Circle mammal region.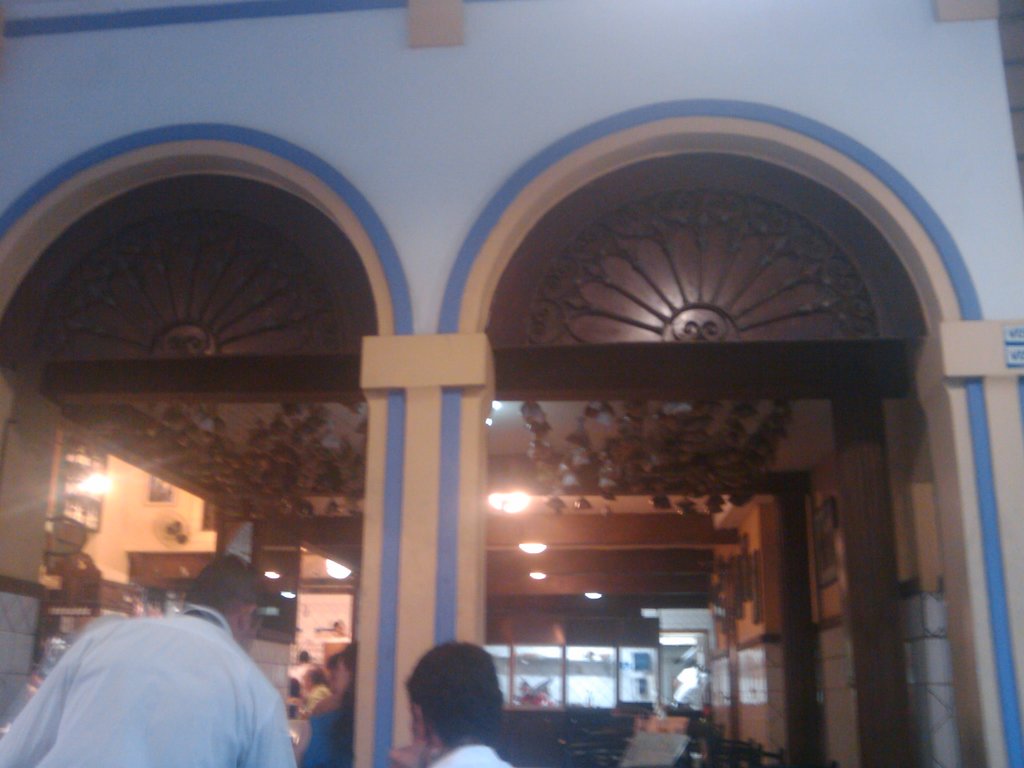
Region: BBox(292, 643, 361, 767).
